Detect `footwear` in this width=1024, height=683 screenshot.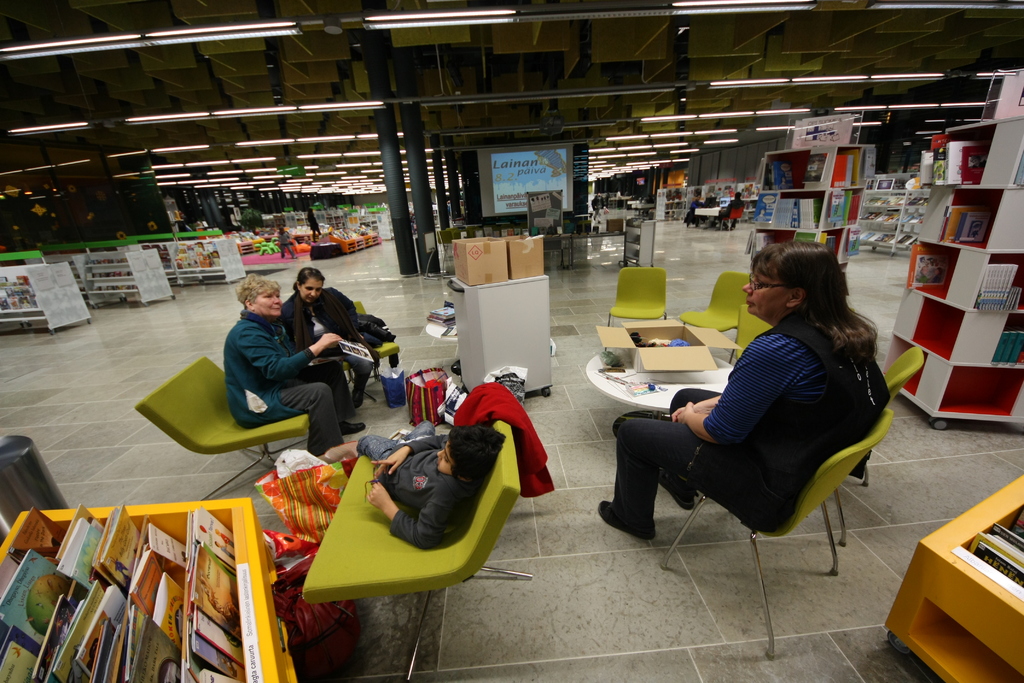
Detection: 598 505 652 536.
